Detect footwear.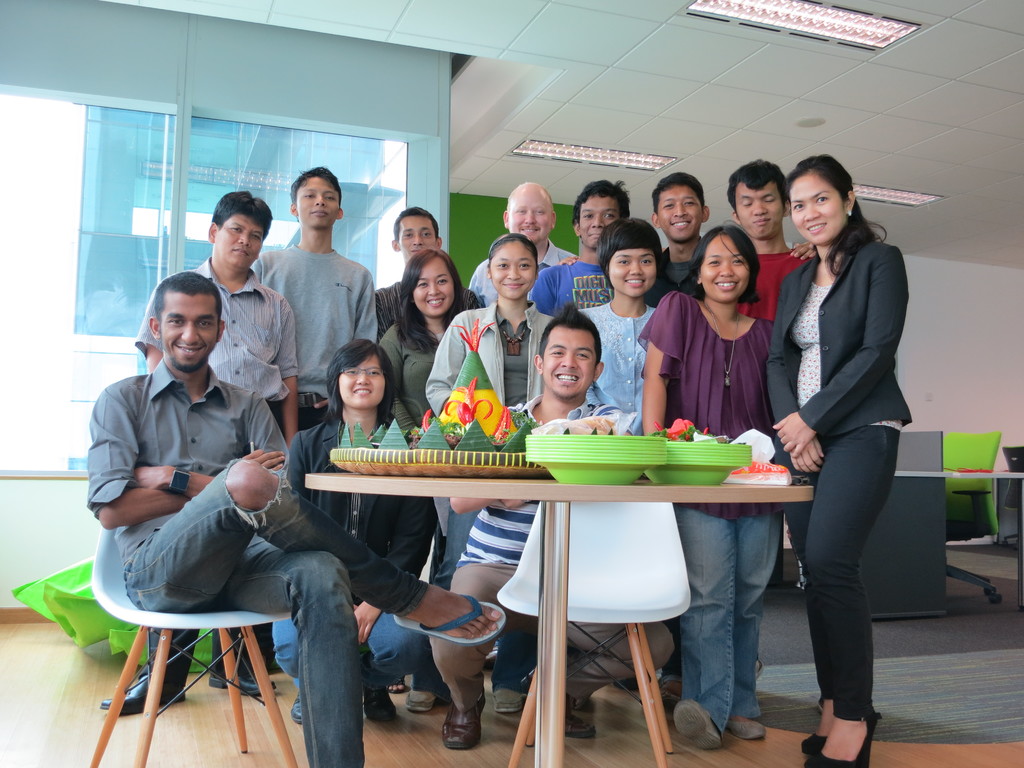
Detected at region(400, 692, 436, 716).
